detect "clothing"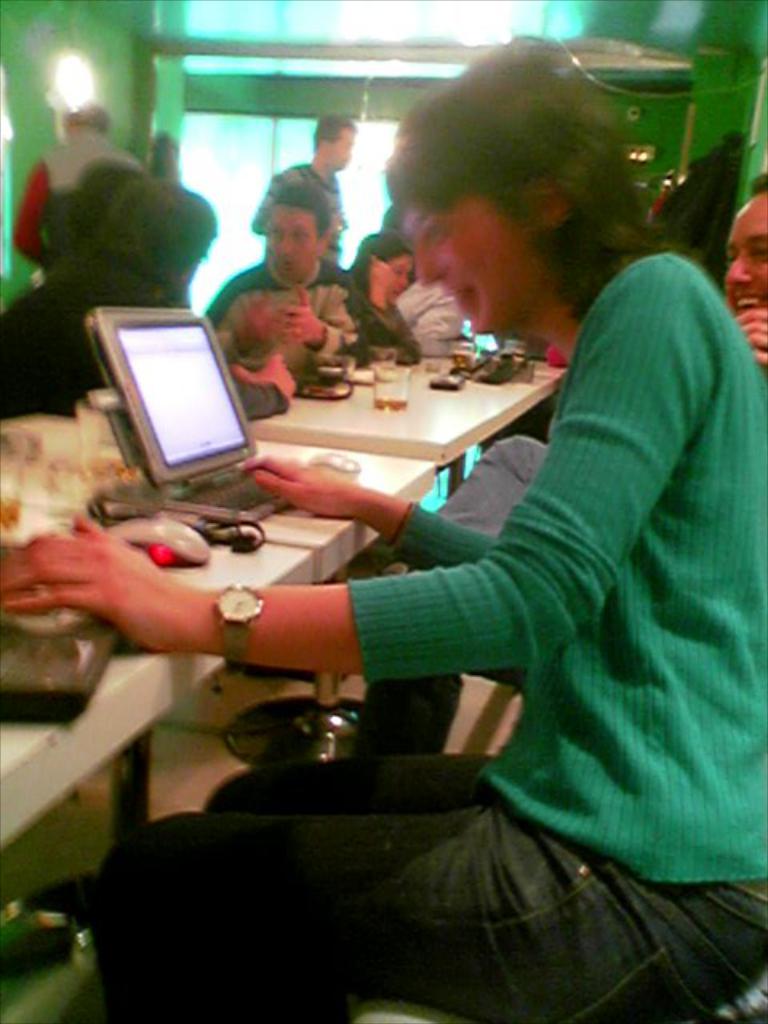
346,266,424,365
